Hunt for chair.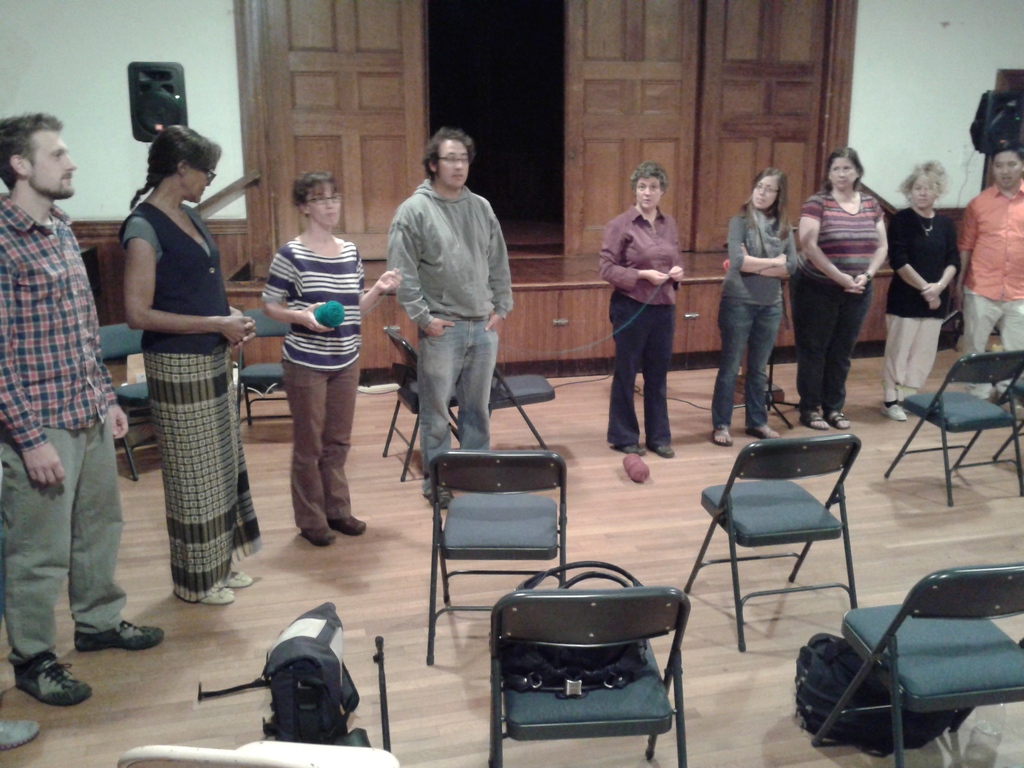
Hunted down at 424,448,571,665.
